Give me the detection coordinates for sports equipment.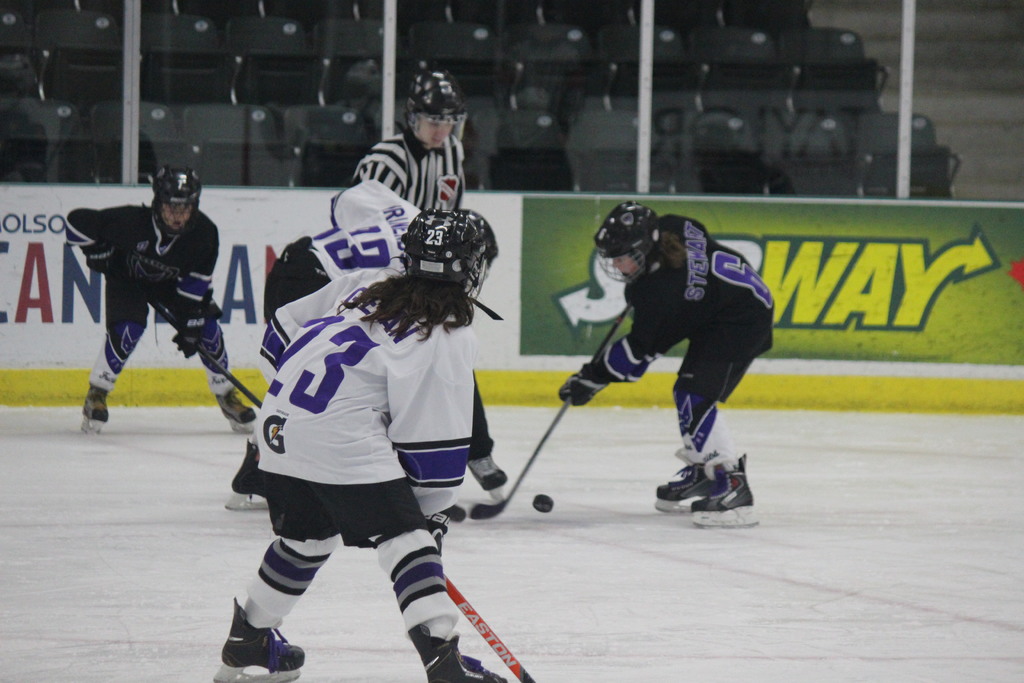
bbox(403, 70, 467, 151).
